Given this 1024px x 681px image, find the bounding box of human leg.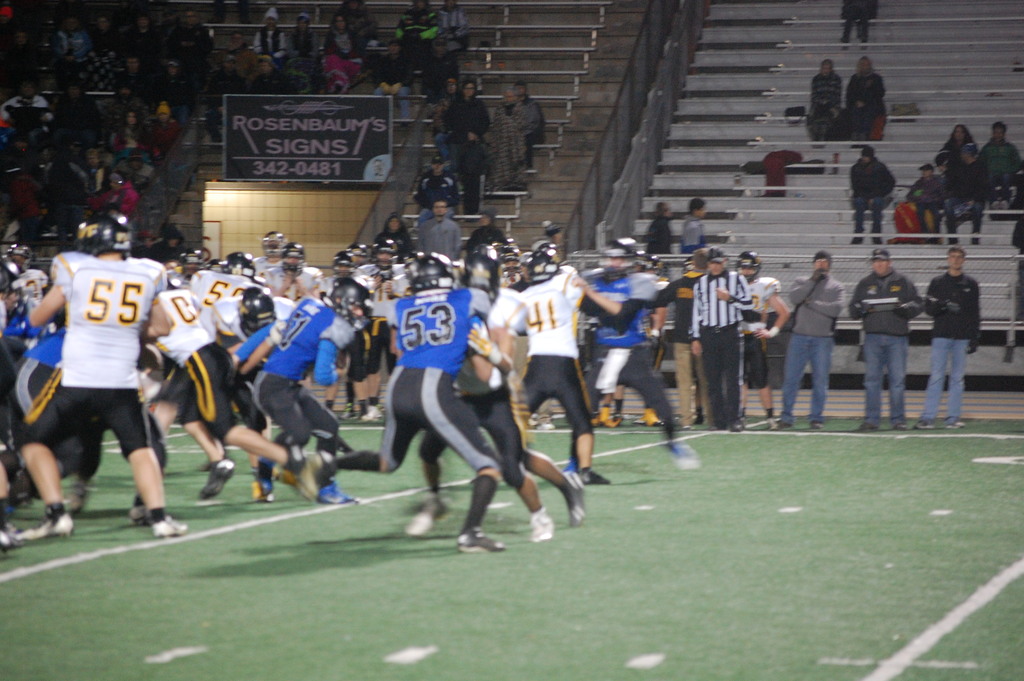
bbox=[4, 379, 76, 536].
